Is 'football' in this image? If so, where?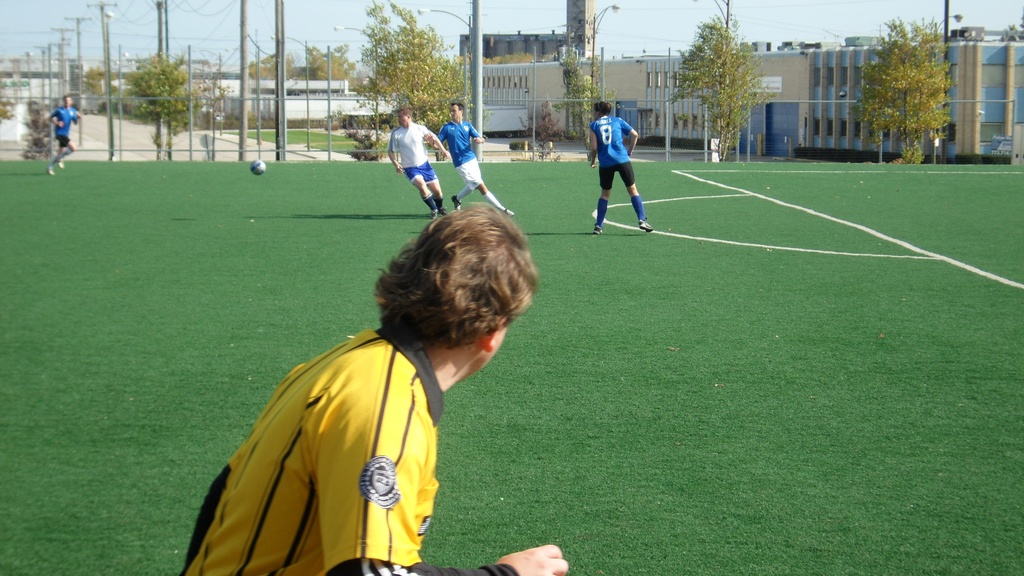
Yes, at bbox=(249, 158, 268, 177).
